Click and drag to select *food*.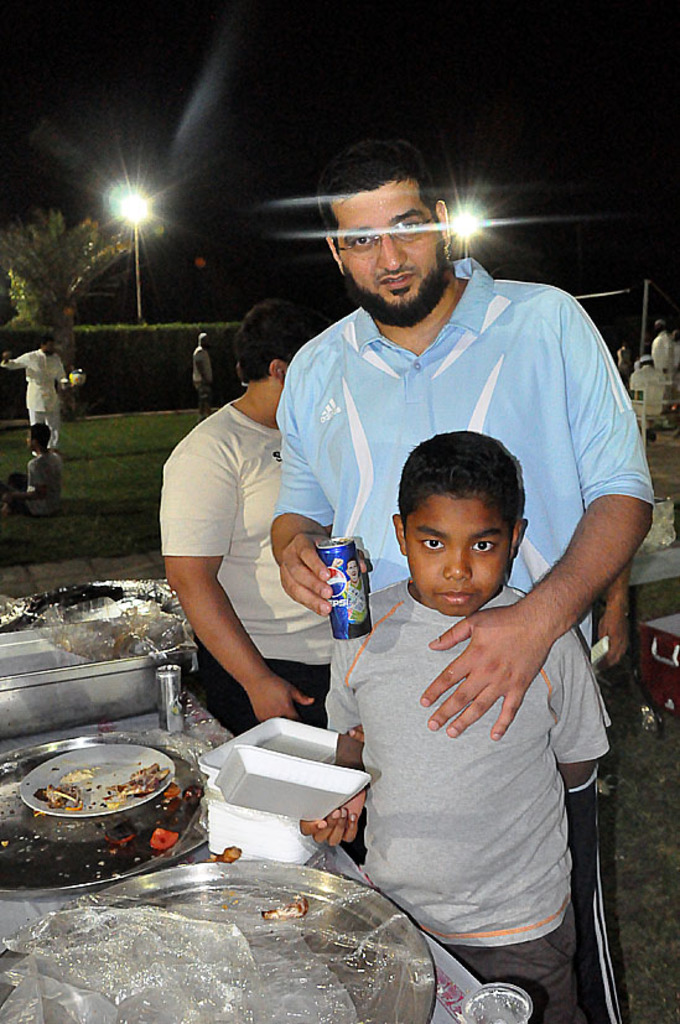
Selection: Rect(254, 892, 307, 940).
